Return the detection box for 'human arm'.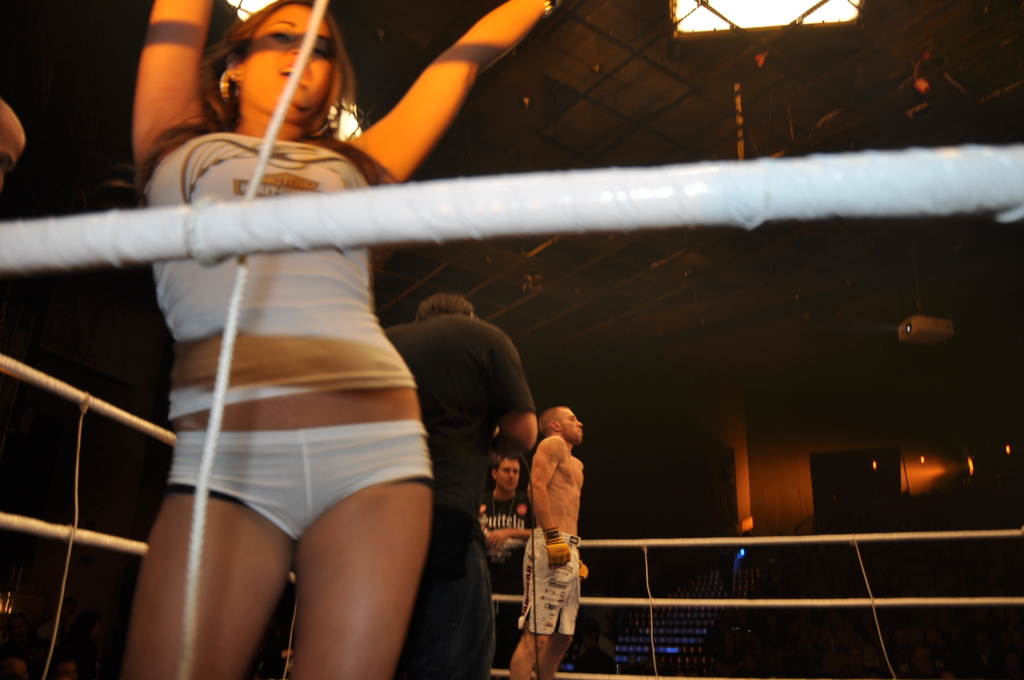
493, 327, 537, 459.
